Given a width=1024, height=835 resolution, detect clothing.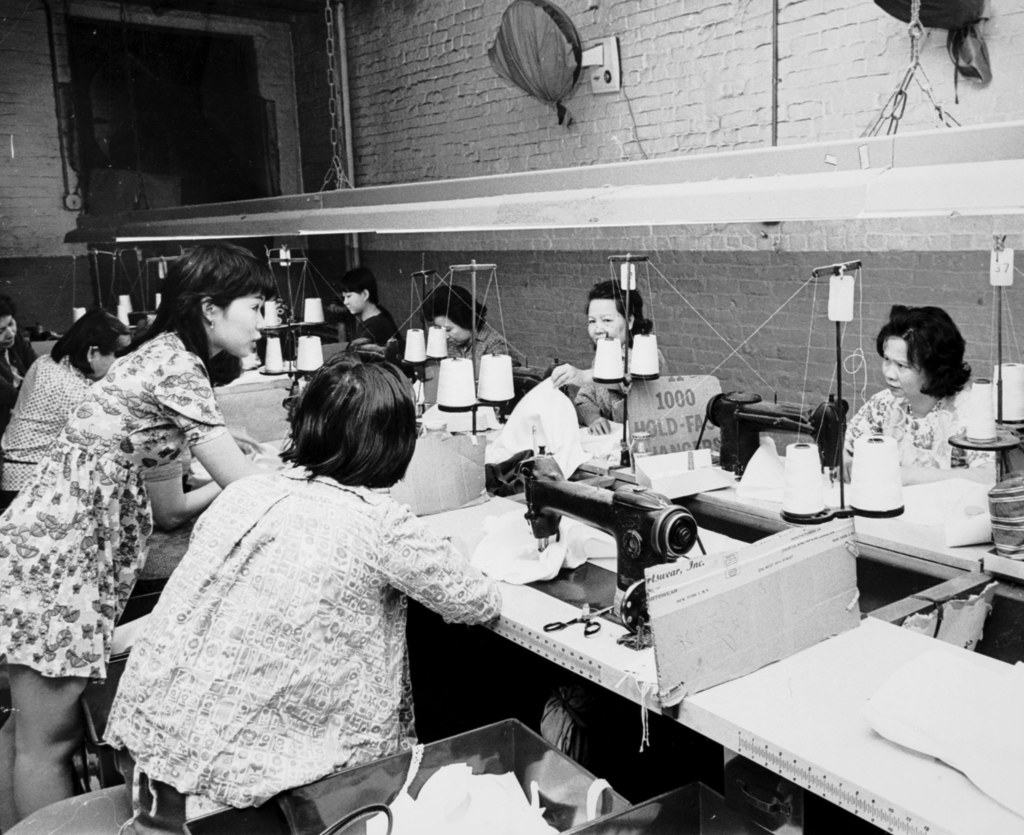
0,310,230,682.
